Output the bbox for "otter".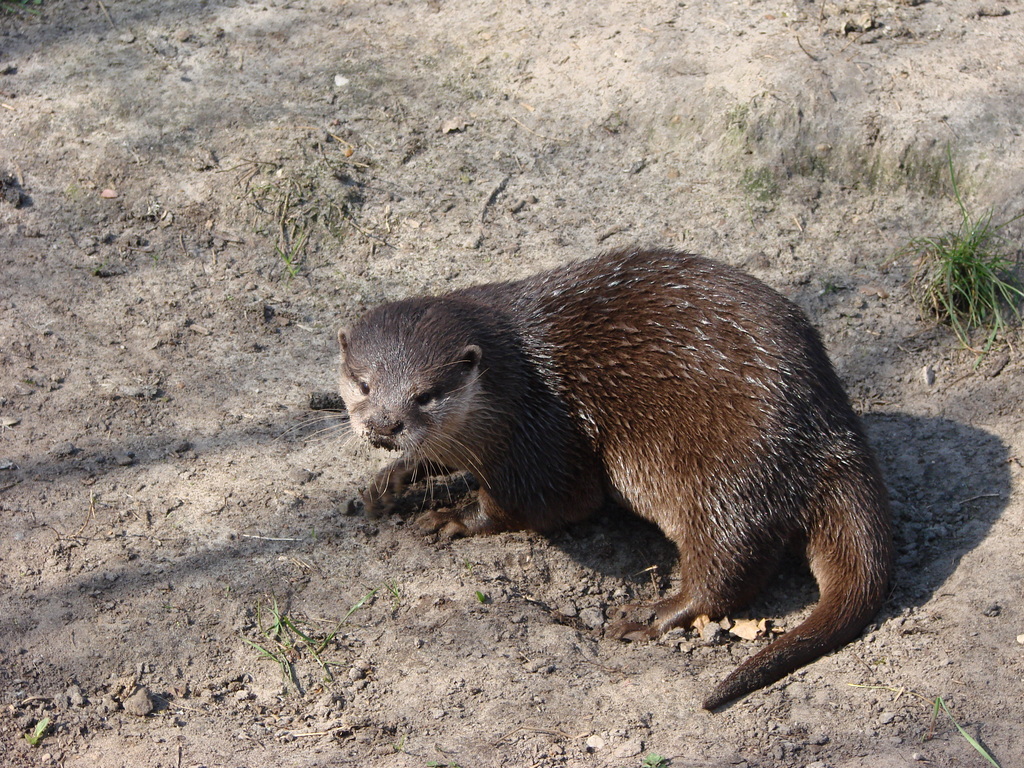
<bbox>269, 242, 892, 709</bbox>.
